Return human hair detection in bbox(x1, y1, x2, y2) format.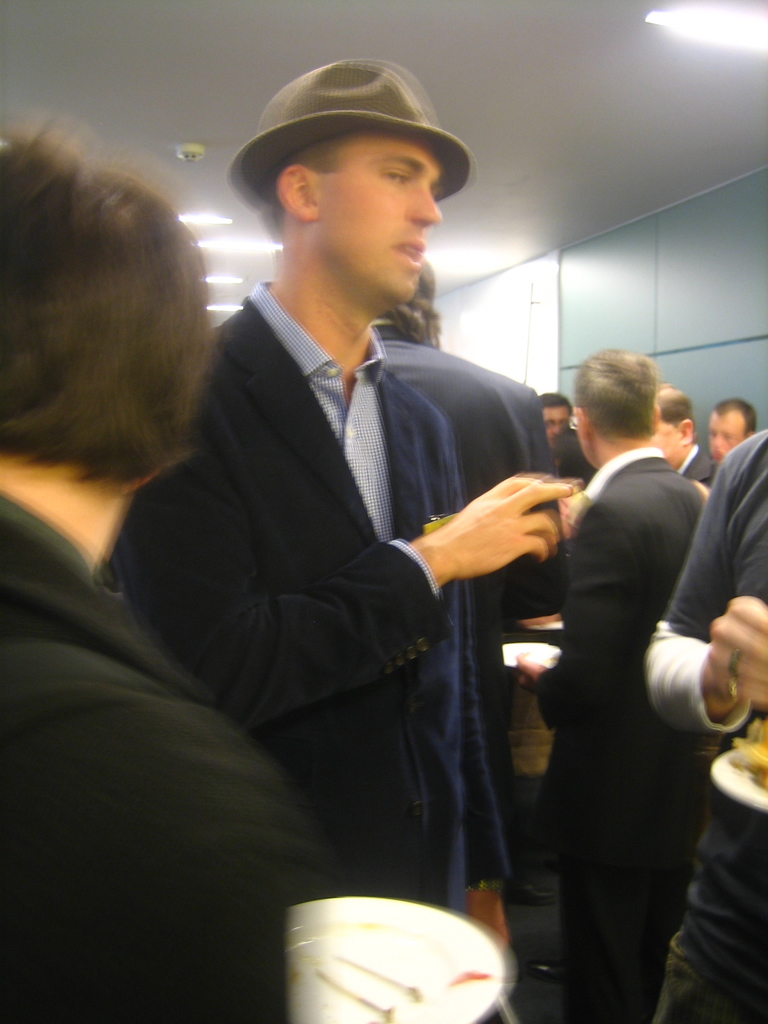
bbox(660, 392, 694, 428).
